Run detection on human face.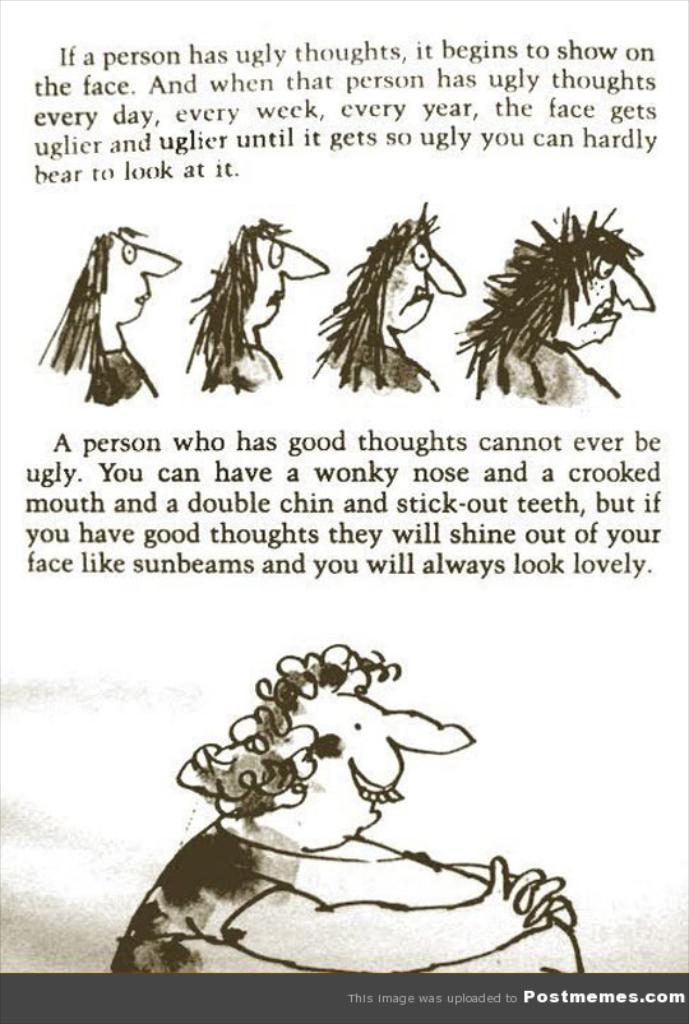
Result: [105,241,185,328].
